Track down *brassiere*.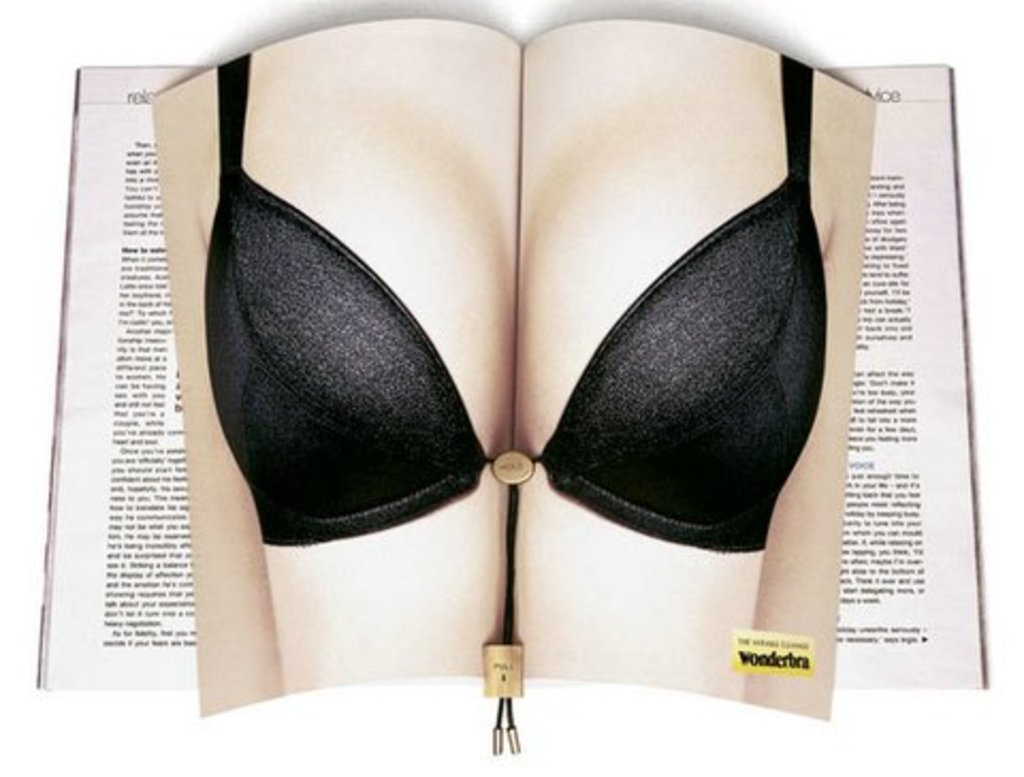
Tracked to bbox=[198, 47, 828, 762].
